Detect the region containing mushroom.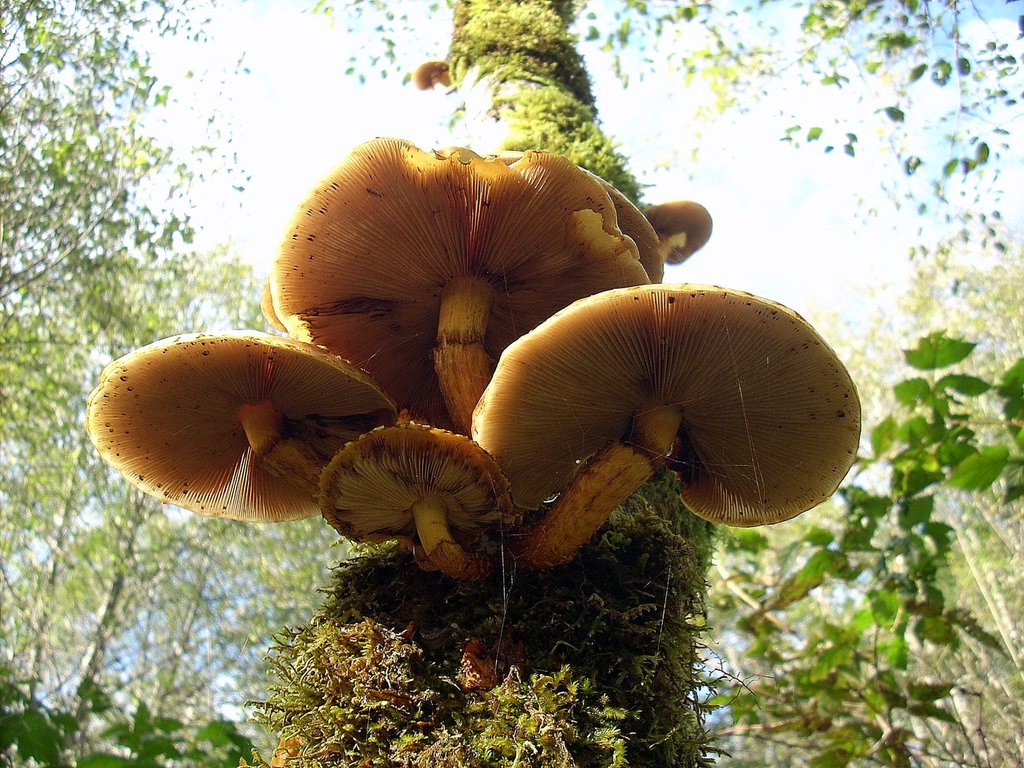
(464, 280, 863, 575).
